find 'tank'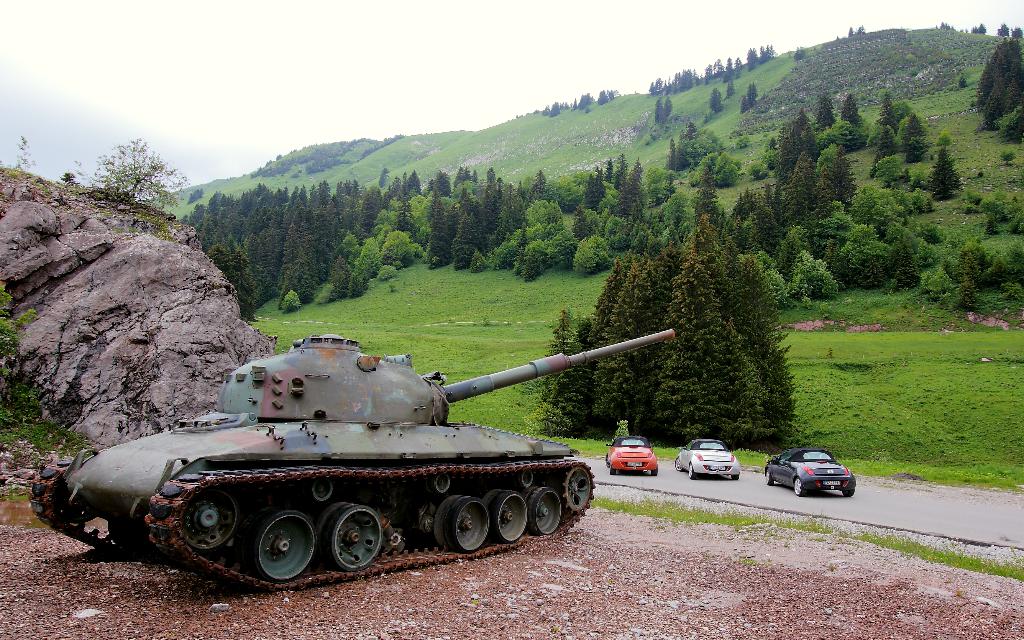
(31, 326, 677, 588)
